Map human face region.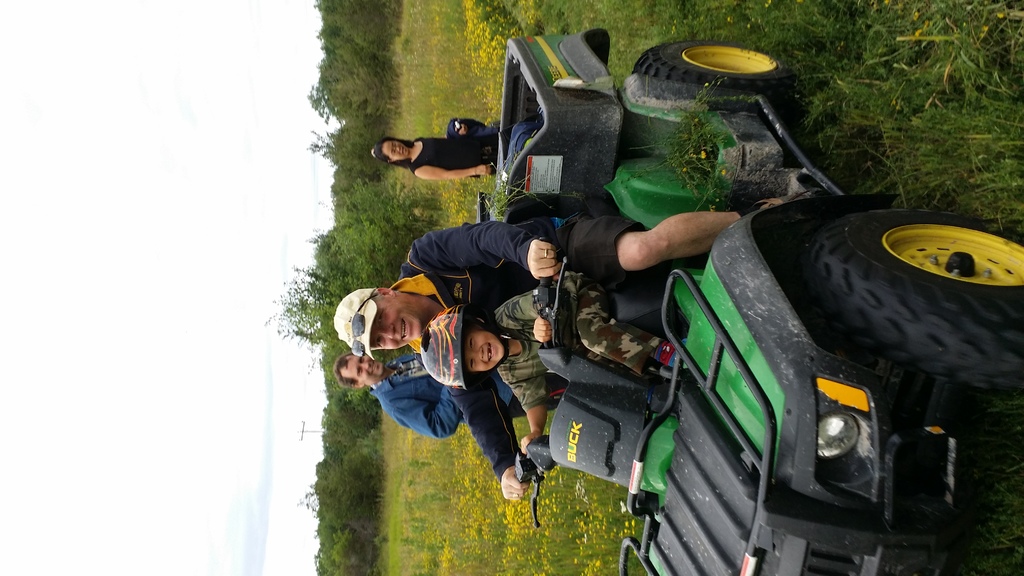
Mapped to <region>380, 129, 409, 166</region>.
